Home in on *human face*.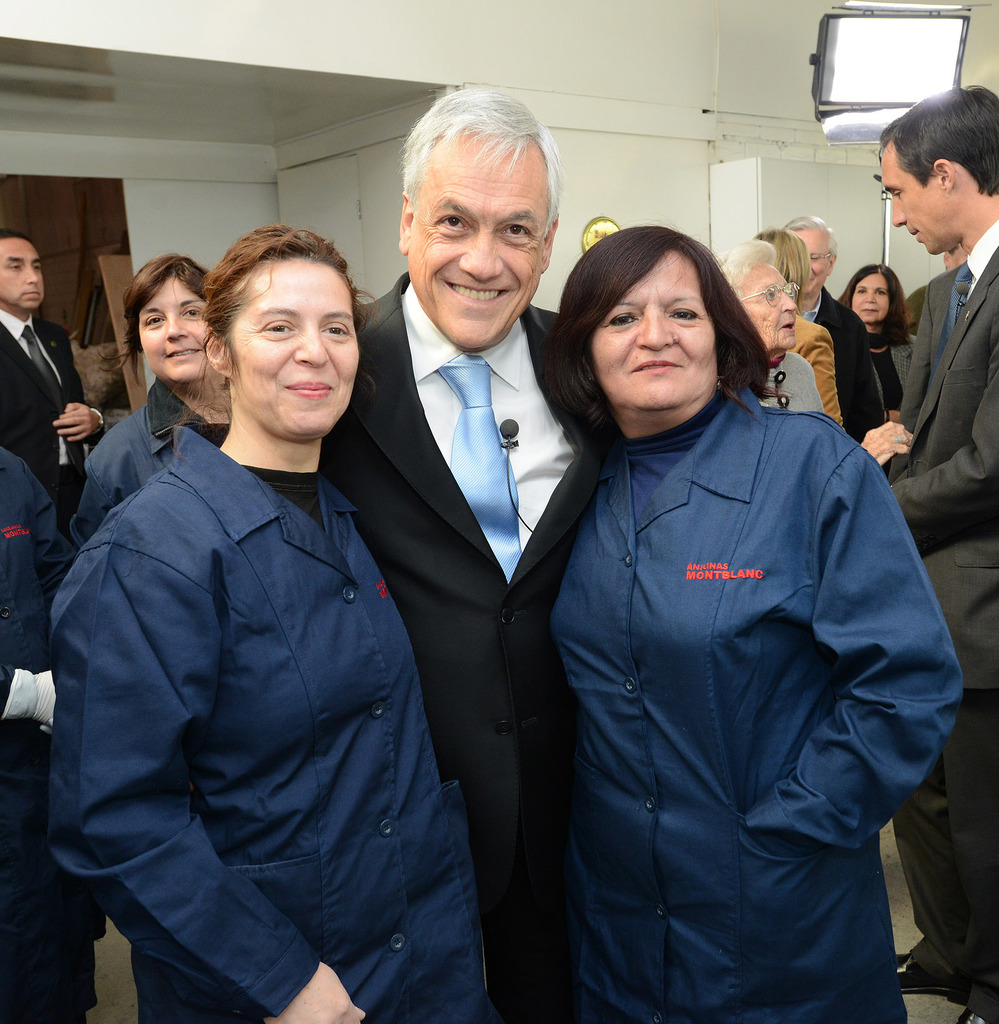
Homed in at bbox(411, 125, 544, 352).
